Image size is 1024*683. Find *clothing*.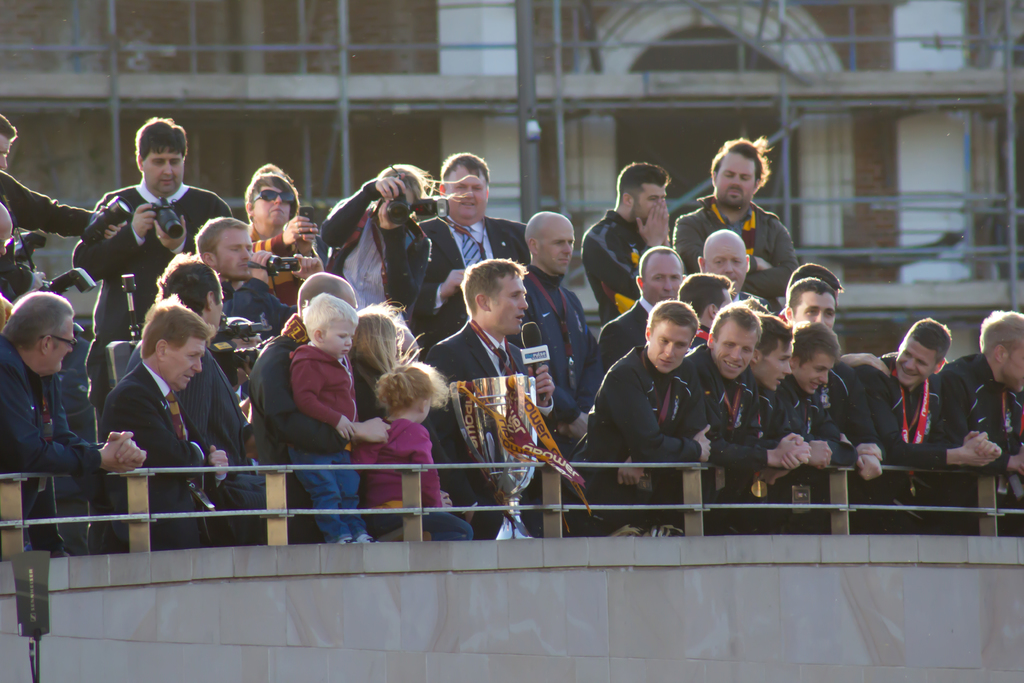
locate(186, 359, 250, 529).
